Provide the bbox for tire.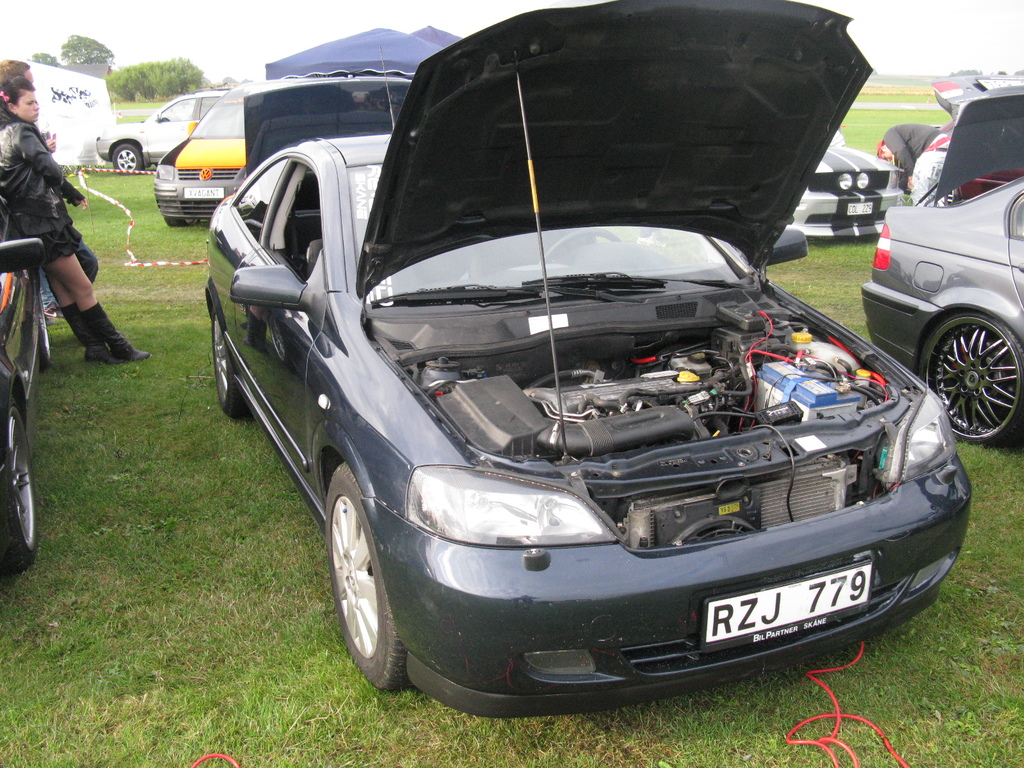
x1=215 y1=312 x2=261 y2=421.
